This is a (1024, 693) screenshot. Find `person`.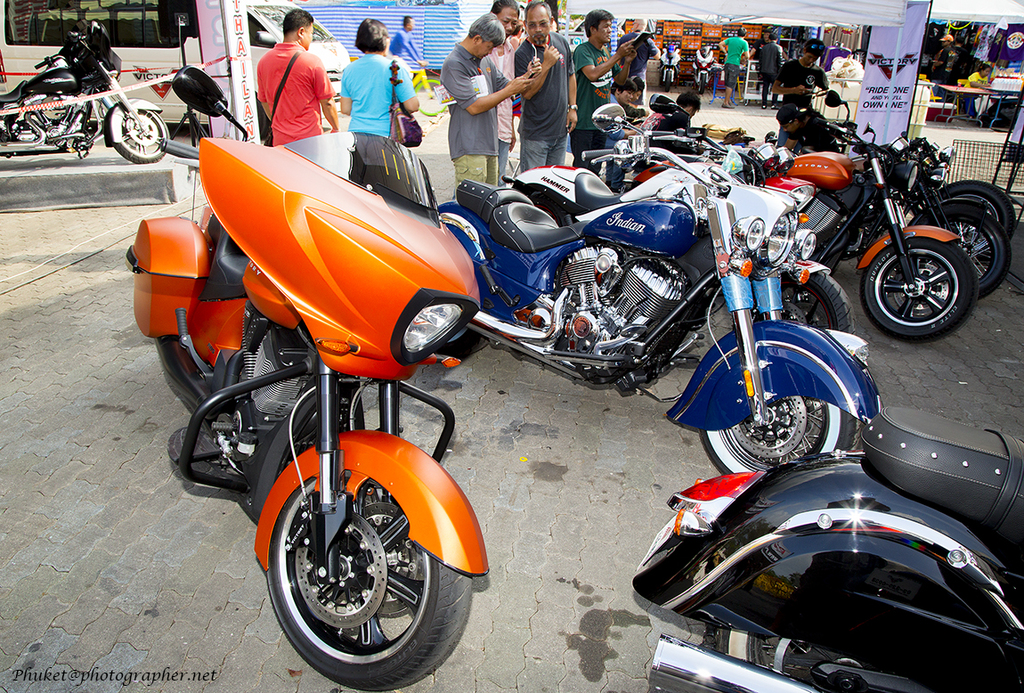
Bounding box: (646,92,703,131).
